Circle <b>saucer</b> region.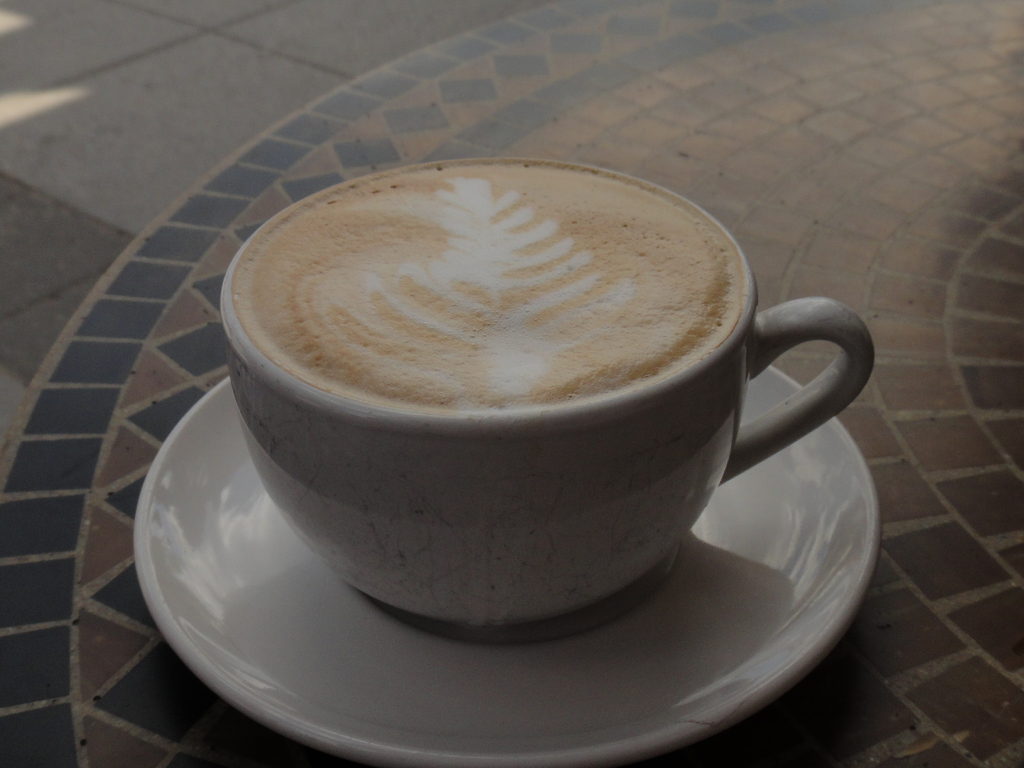
Region: select_region(134, 362, 884, 767).
